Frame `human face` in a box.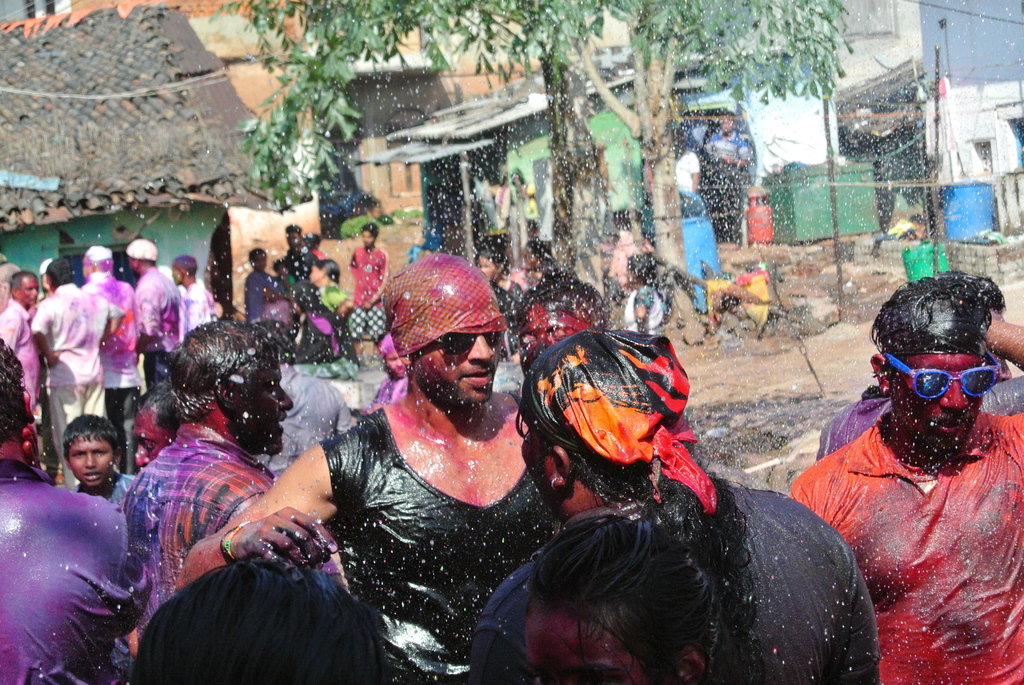
(left=888, top=350, right=982, bottom=449).
